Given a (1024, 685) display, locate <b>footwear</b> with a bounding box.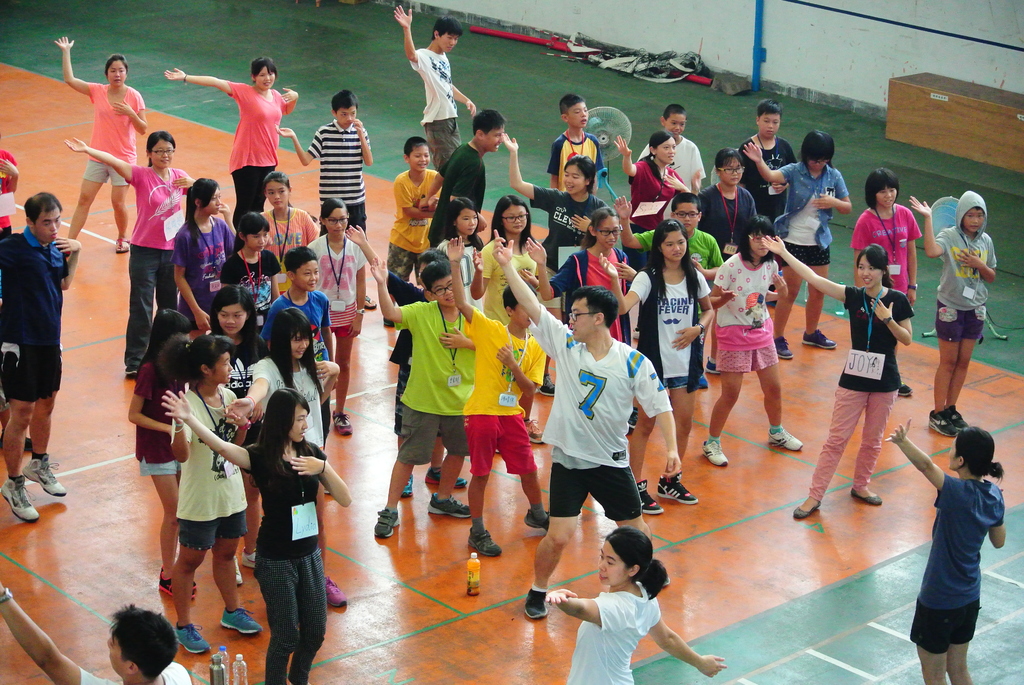
Located: [left=115, top=235, right=130, bottom=253].
